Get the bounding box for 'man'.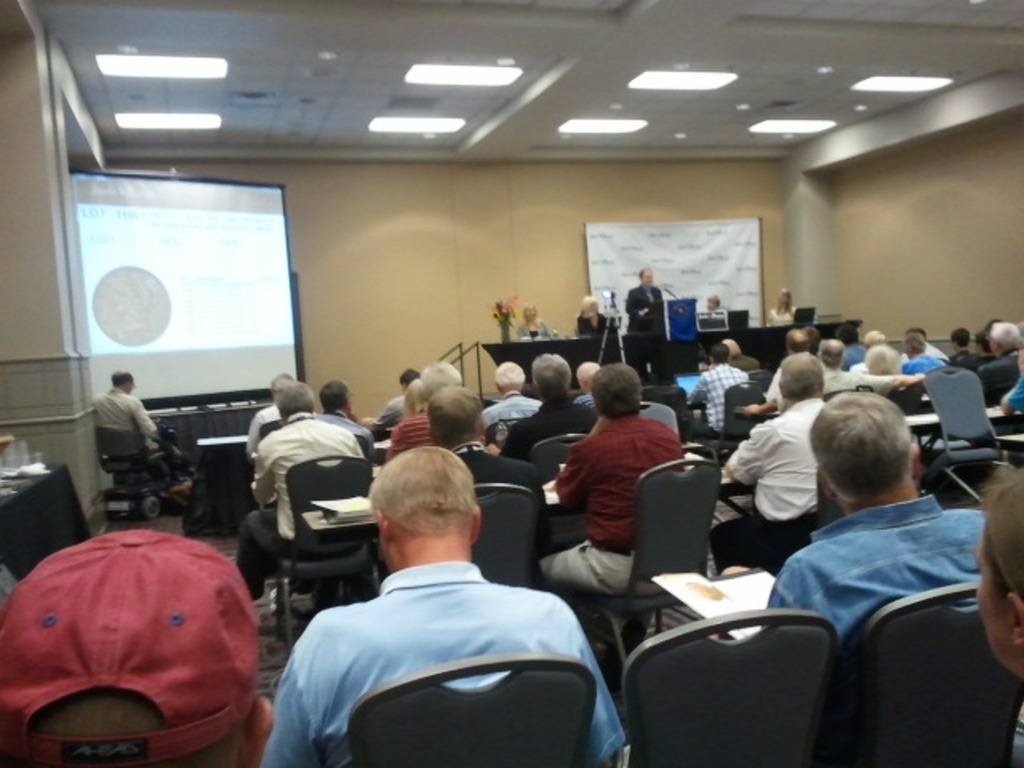
region(0, 522, 275, 766).
